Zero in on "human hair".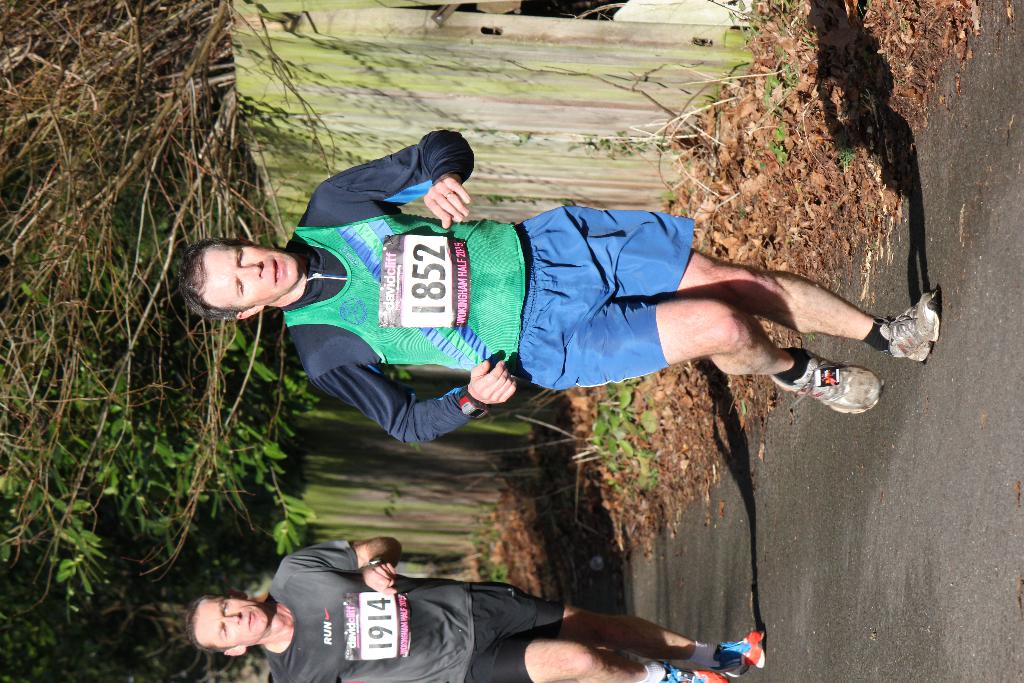
Zeroed in: x1=184 y1=598 x2=230 y2=652.
